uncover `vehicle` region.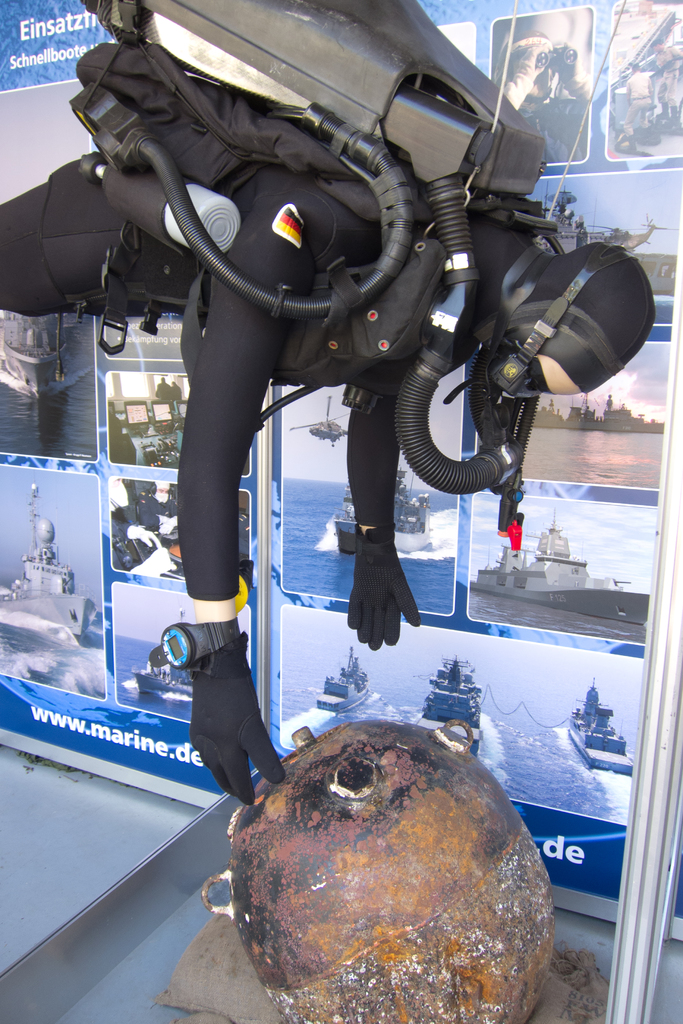
Uncovered: x1=399, y1=643, x2=486, y2=756.
